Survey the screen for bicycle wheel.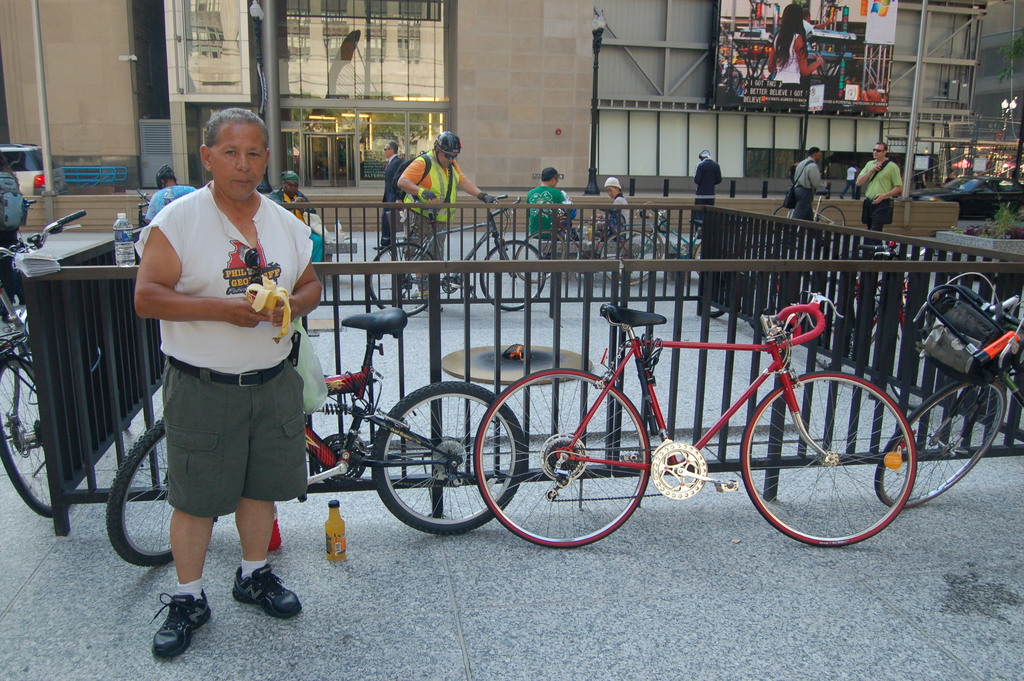
Survey found: crop(514, 231, 573, 285).
